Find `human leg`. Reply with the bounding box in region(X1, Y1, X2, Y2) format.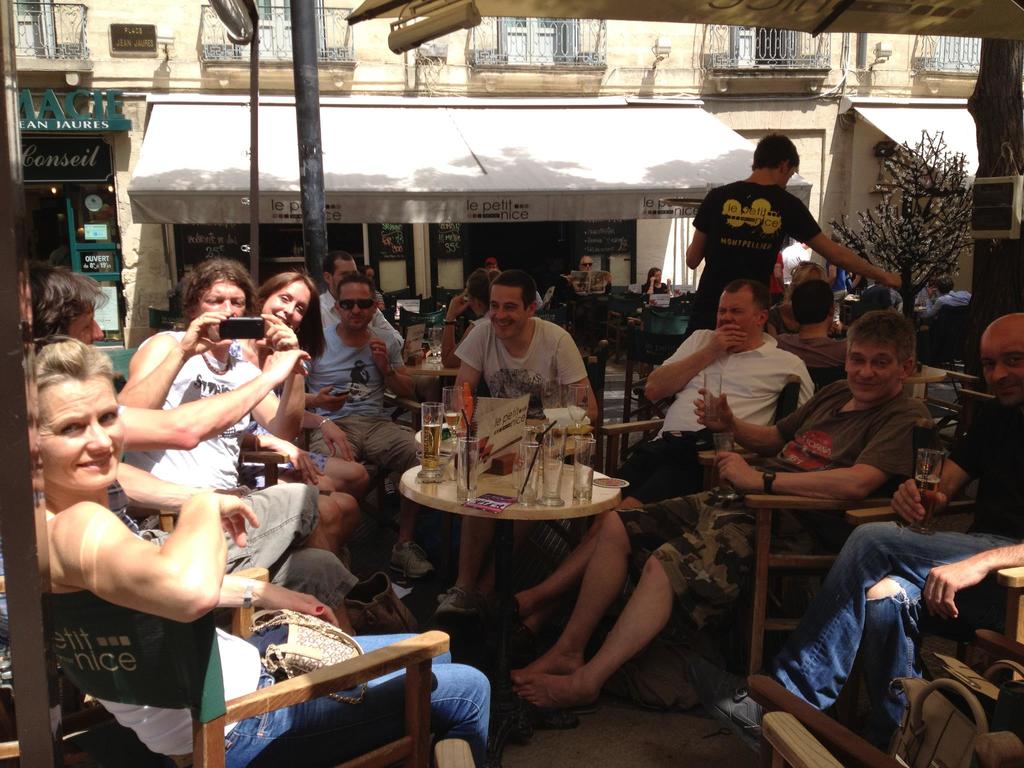
region(510, 499, 706, 673).
